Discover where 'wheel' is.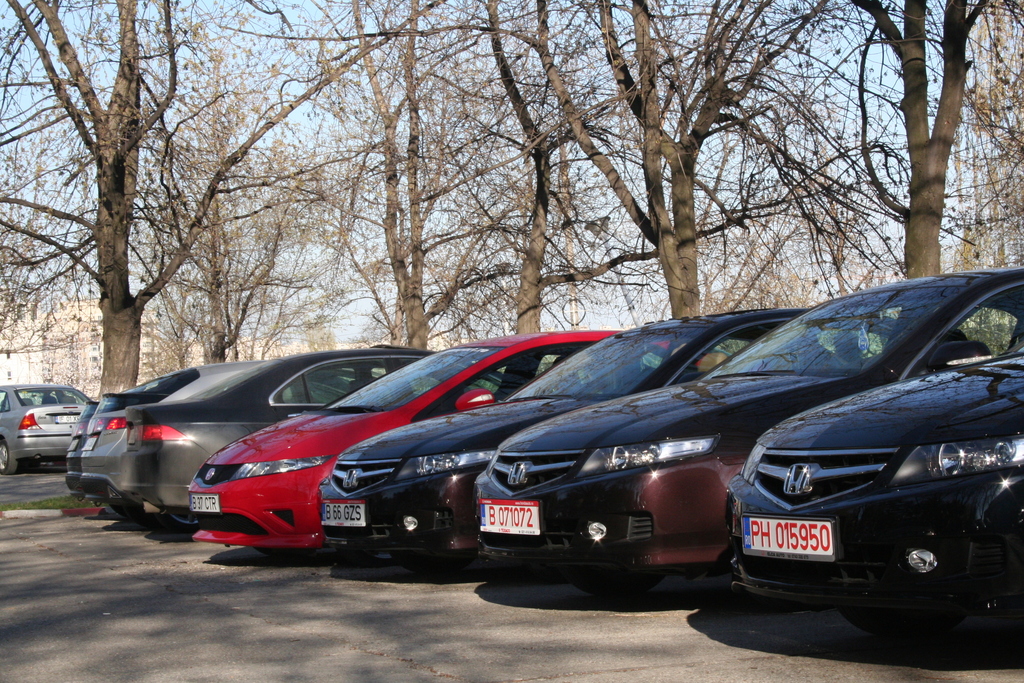
Discovered at <region>164, 509, 196, 534</region>.
